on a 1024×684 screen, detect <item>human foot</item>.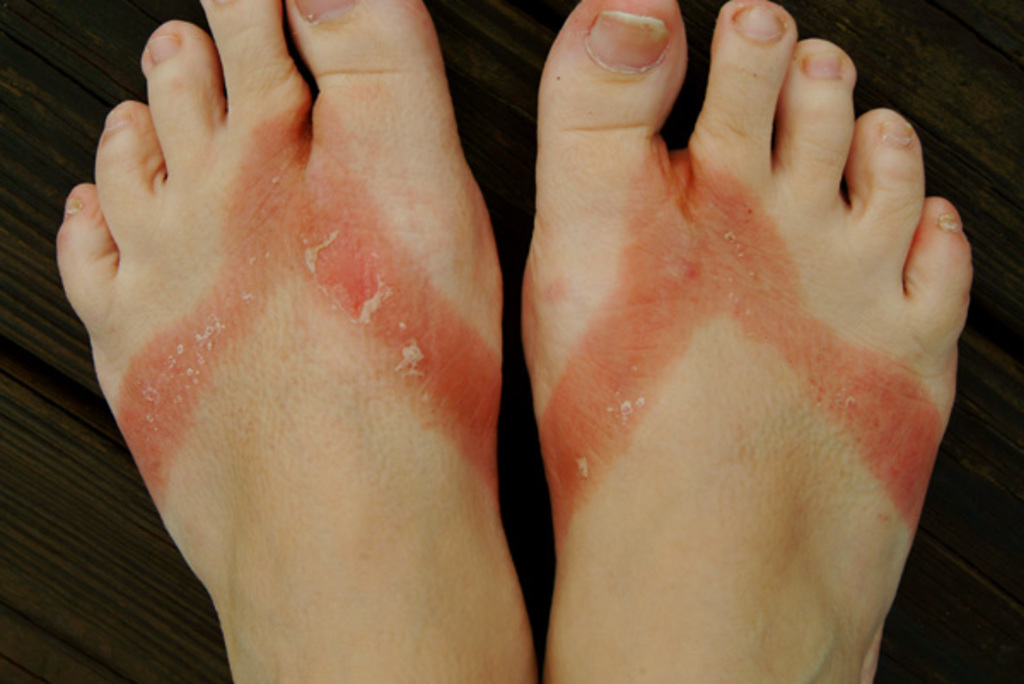
<region>517, 0, 975, 682</region>.
